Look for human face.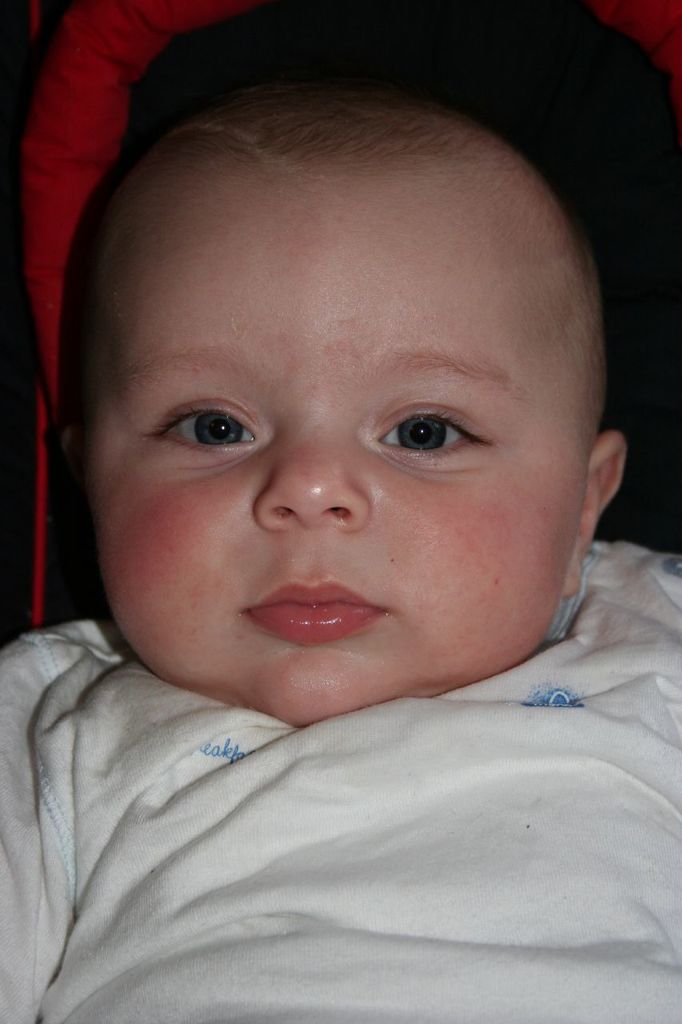
Found: l=85, t=171, r=589, b=730.
